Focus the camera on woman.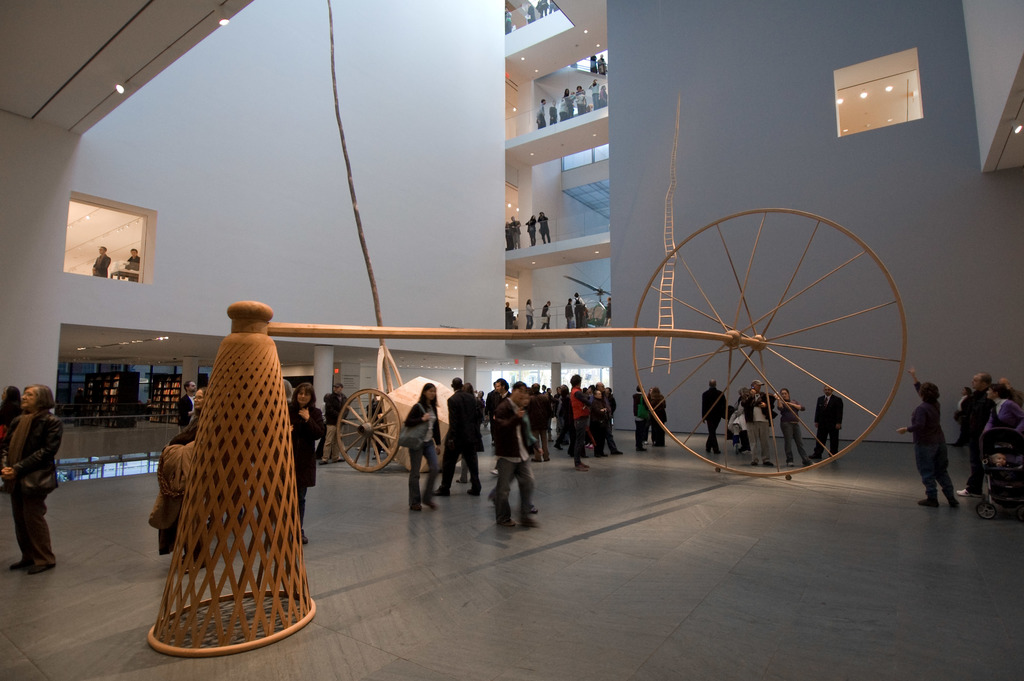
Focus region: box(980, 387, 1023, 433).
